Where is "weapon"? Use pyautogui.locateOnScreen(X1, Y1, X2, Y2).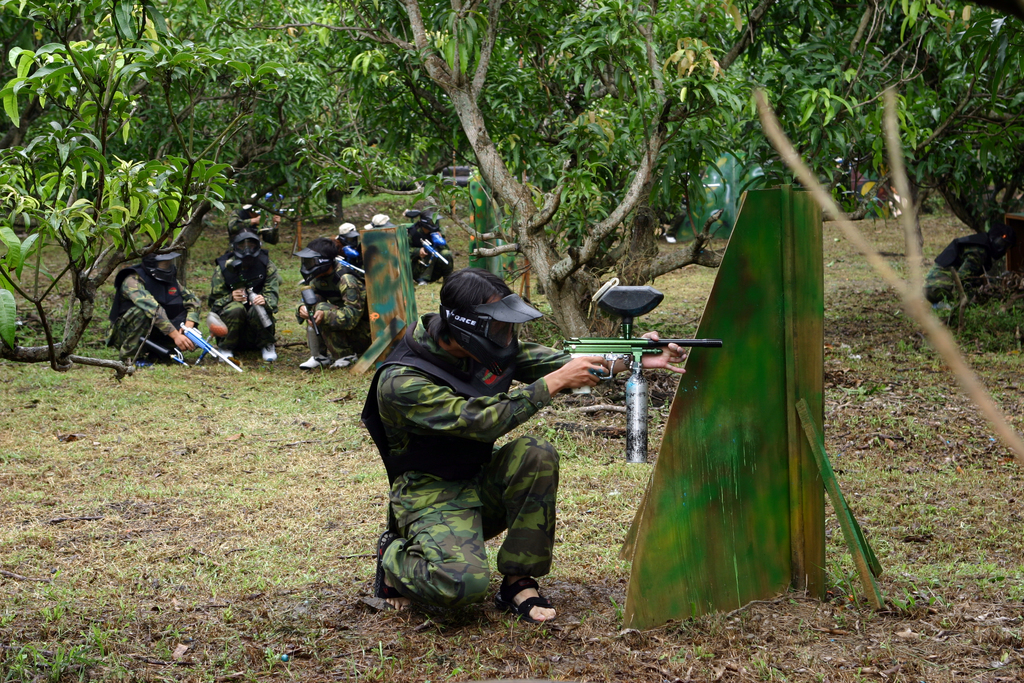
pyautogui.locateOnScreen(415, 231, 450, 264).
